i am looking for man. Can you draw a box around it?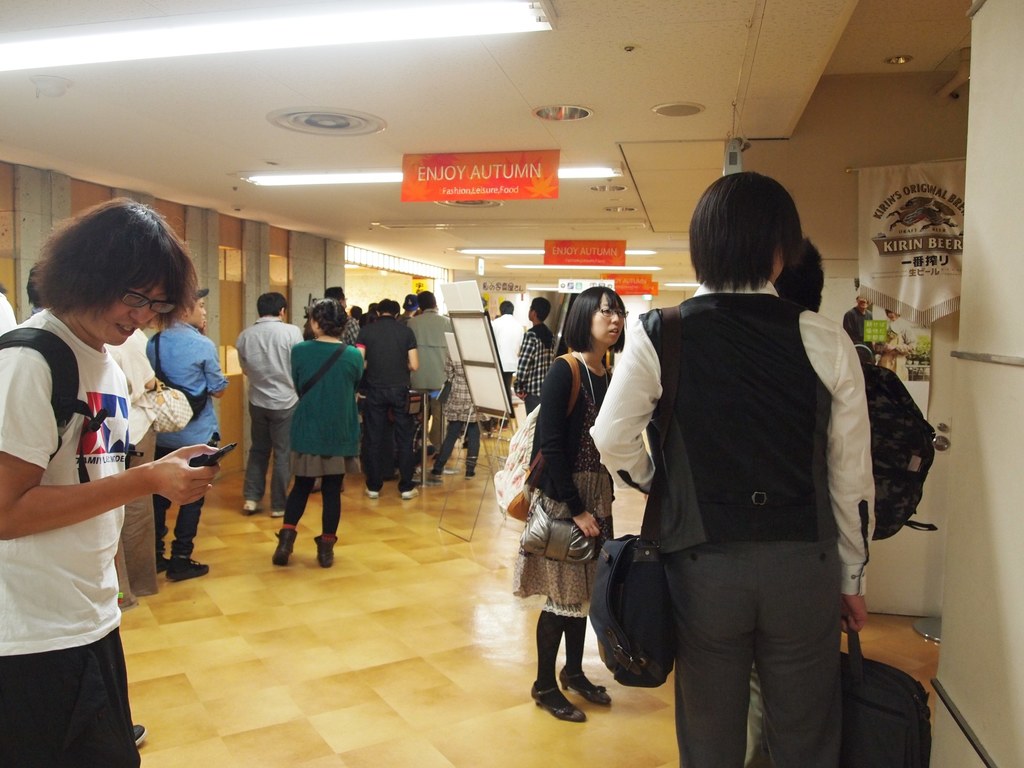
Sure, the bounding box is x1=237 y1=291 x2=306 y2=519.
